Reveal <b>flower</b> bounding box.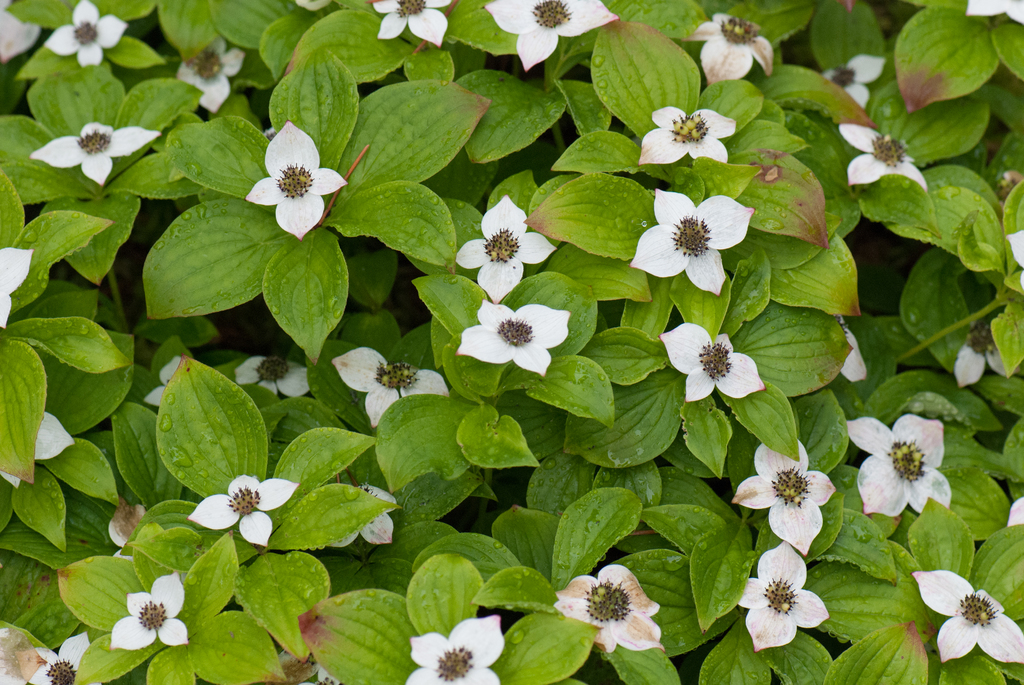
Revealed: [739, 537, 831, 648].
